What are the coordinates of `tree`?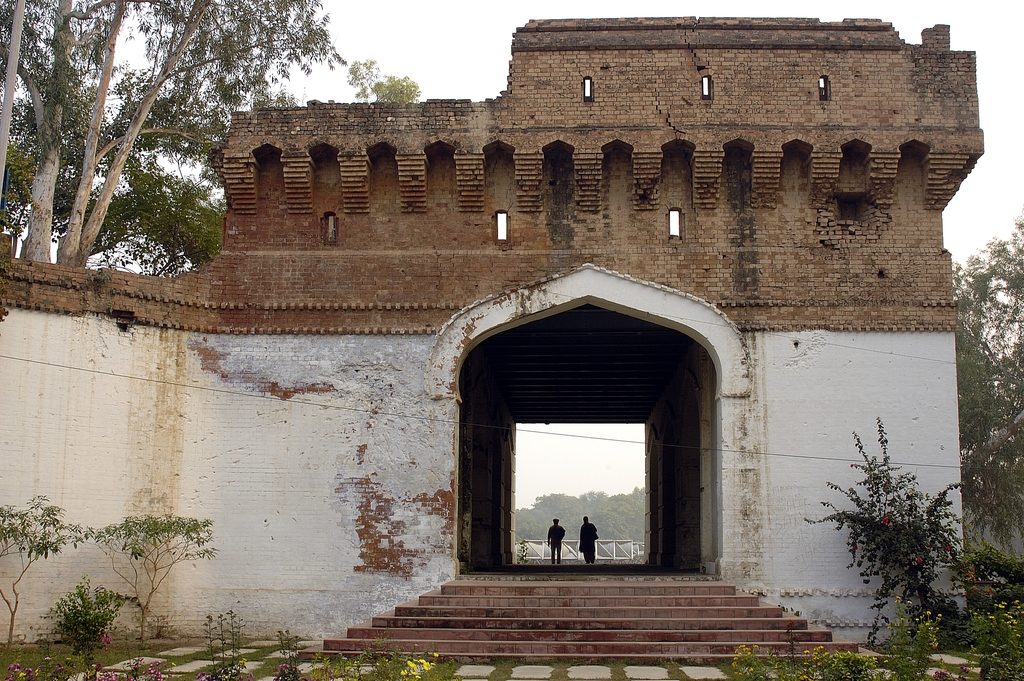
344,62,422,104.
